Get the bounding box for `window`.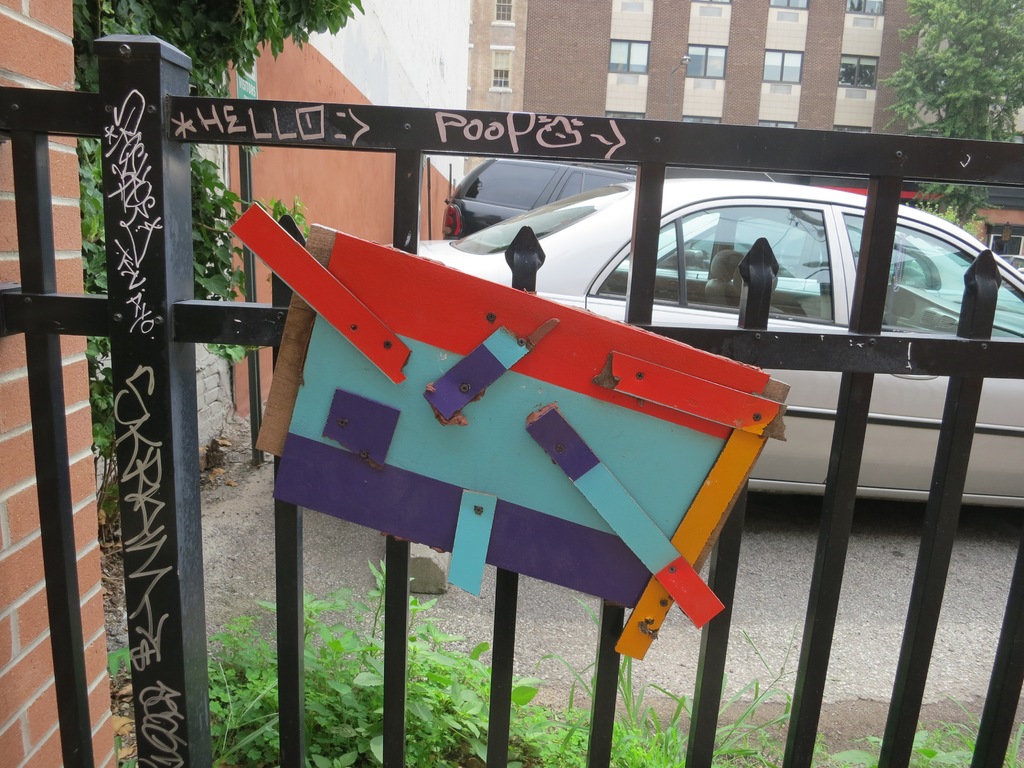
772, 0, 808, 8.
